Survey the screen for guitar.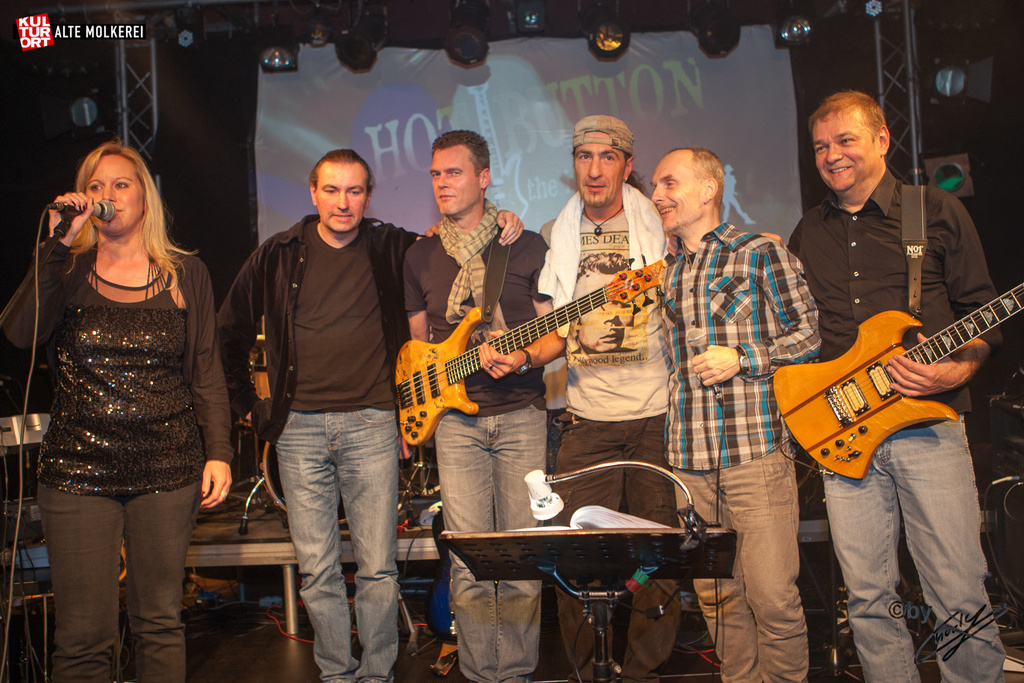
Survey found: region(392, 259, 665, 445).
